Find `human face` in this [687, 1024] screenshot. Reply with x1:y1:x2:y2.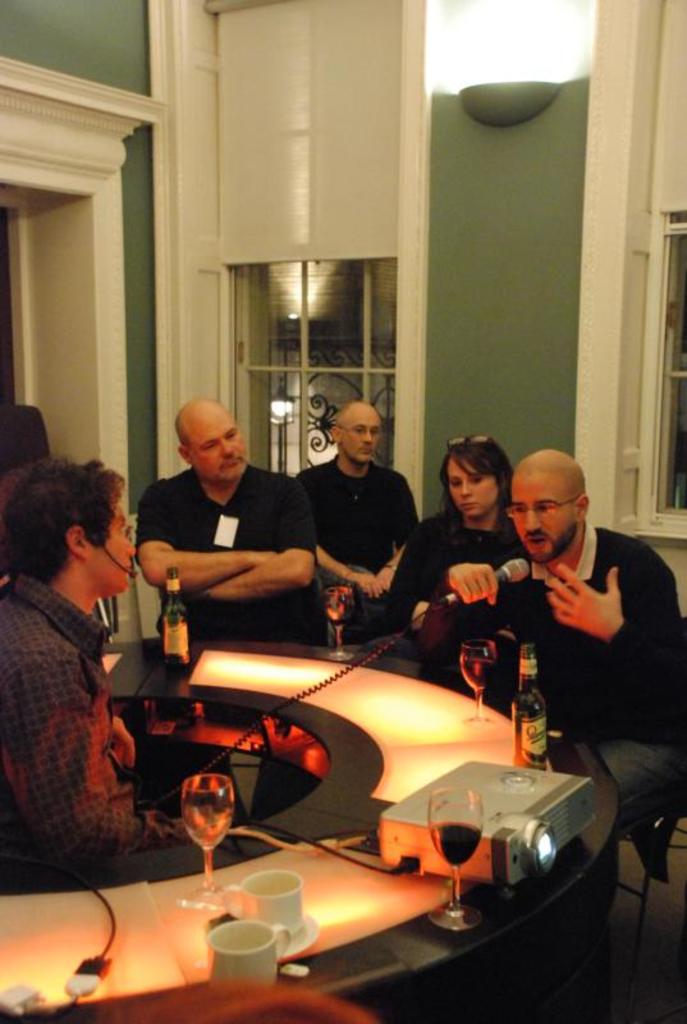
338:404:381:461.
